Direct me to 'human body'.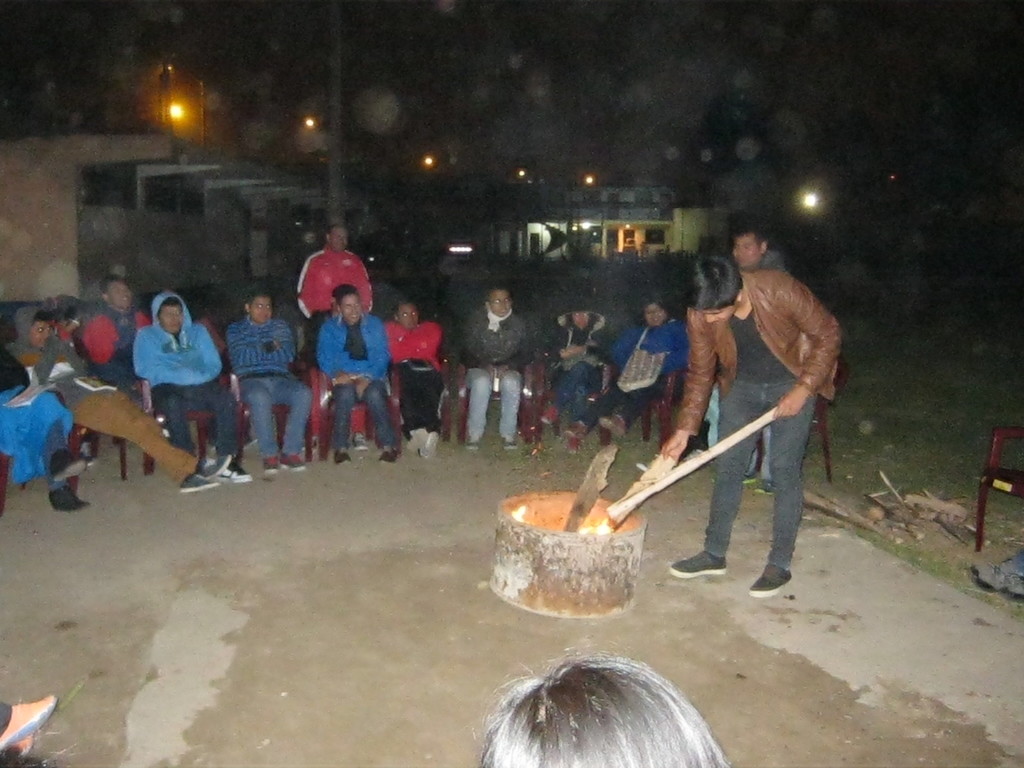
Direction: bbox=[661, 271, 838, 596].
